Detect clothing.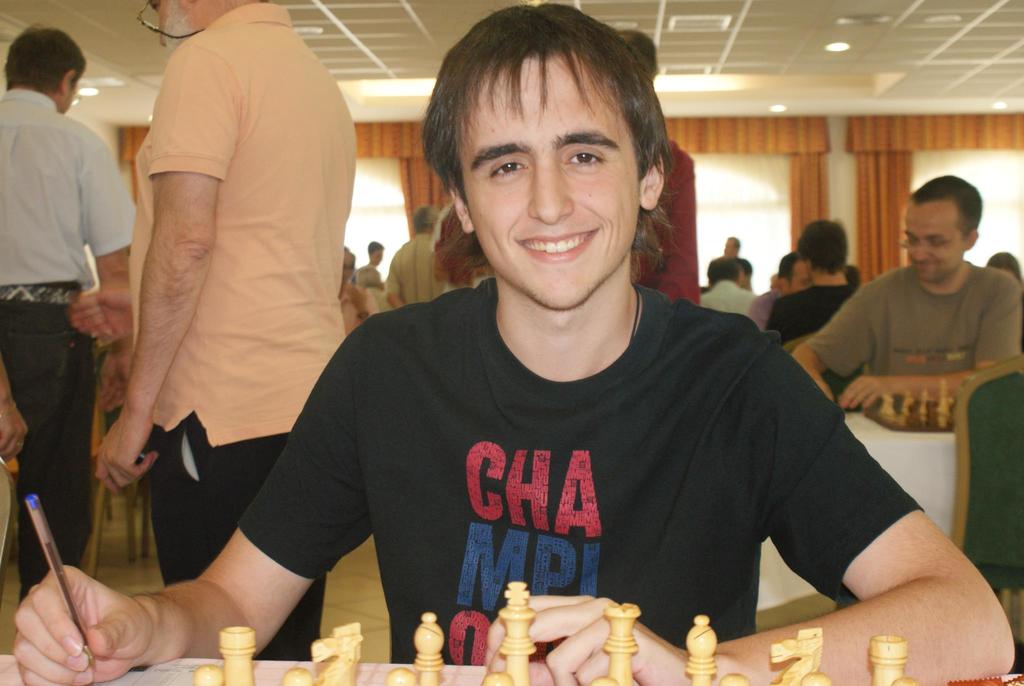
Detected at box=[130, 0, 358, 662].
